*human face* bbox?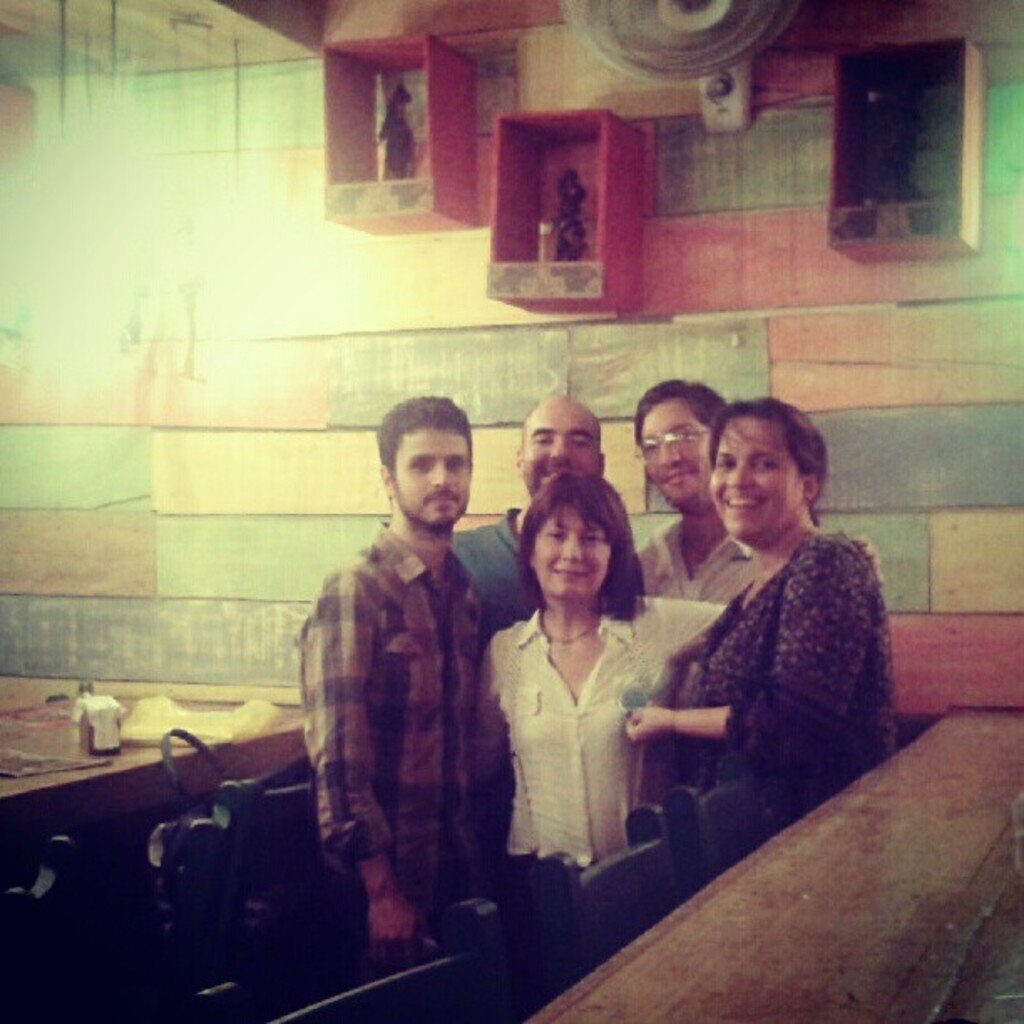
pyautogui.locateOnScreen(643, 400, 709, 505)
